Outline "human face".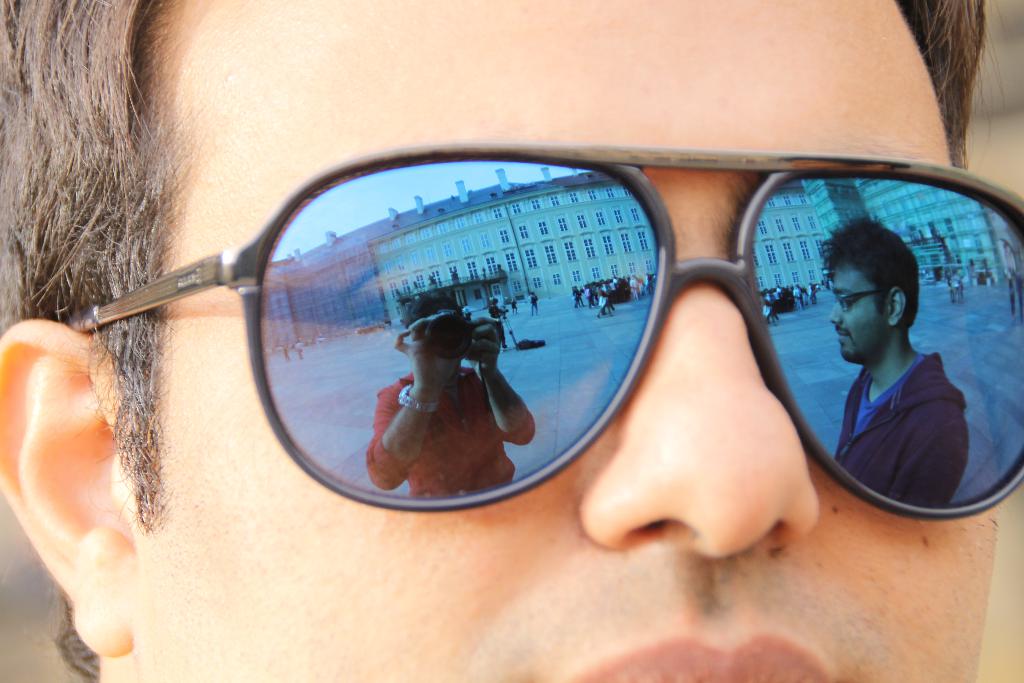
Outline: {"x1": 830, "y1": 258, "x2": 893, "y2": 367}.
